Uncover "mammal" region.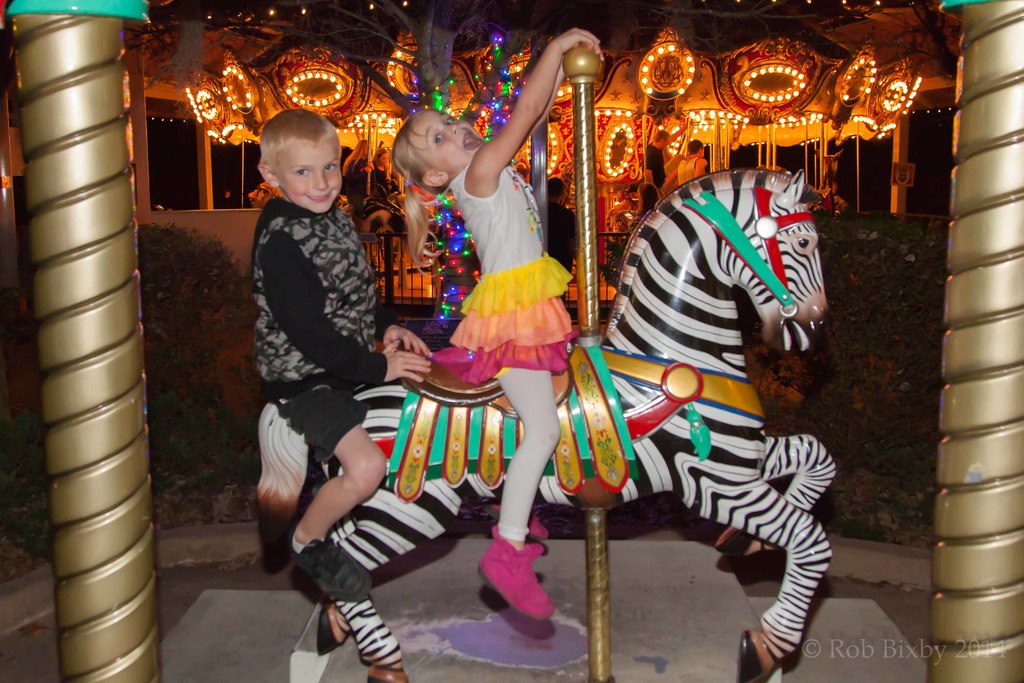
Uncovered: 667:140:705:179.
